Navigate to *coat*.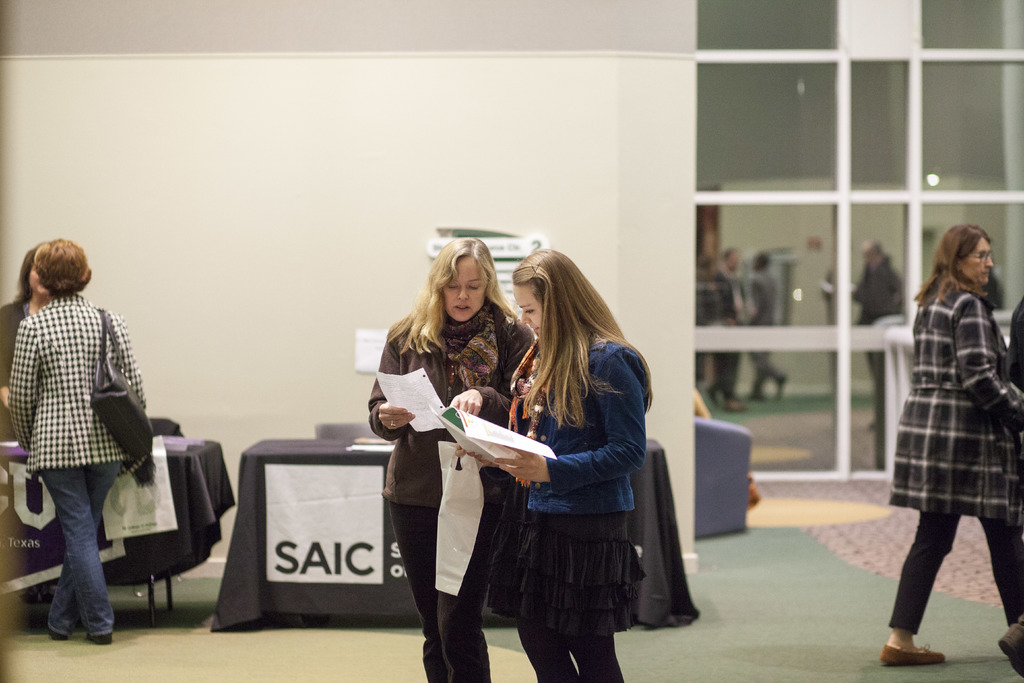
Navigation target: detection(366, 319, 543, 520).
